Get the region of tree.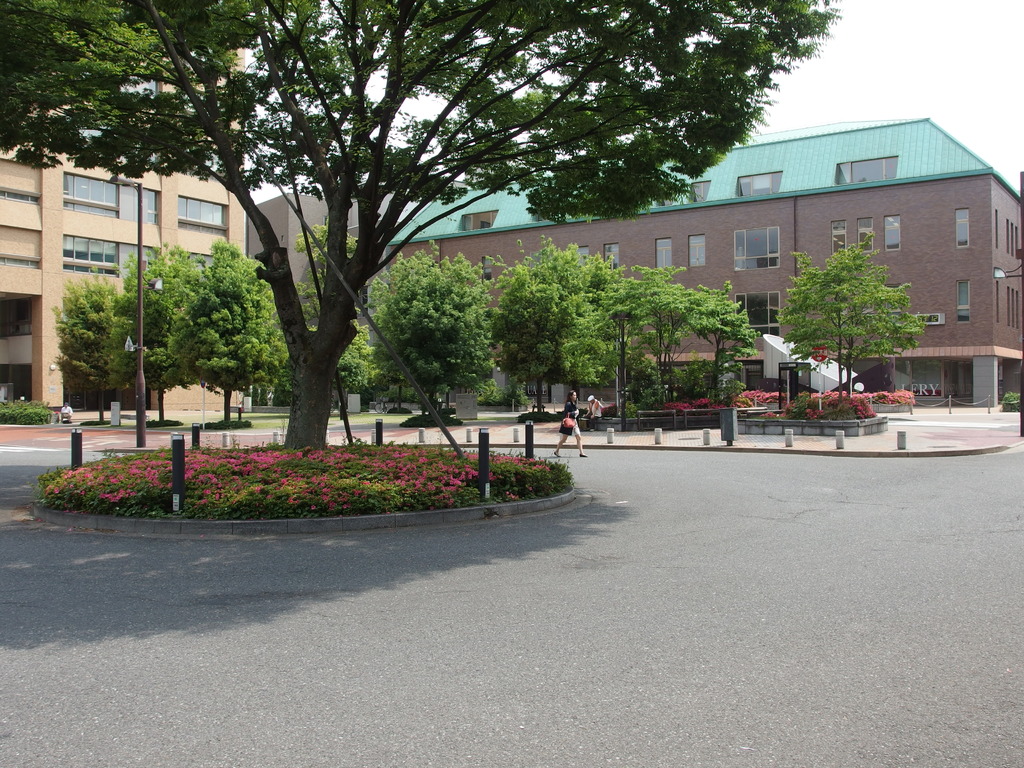
l=351, t=241, r=492, b=425.
